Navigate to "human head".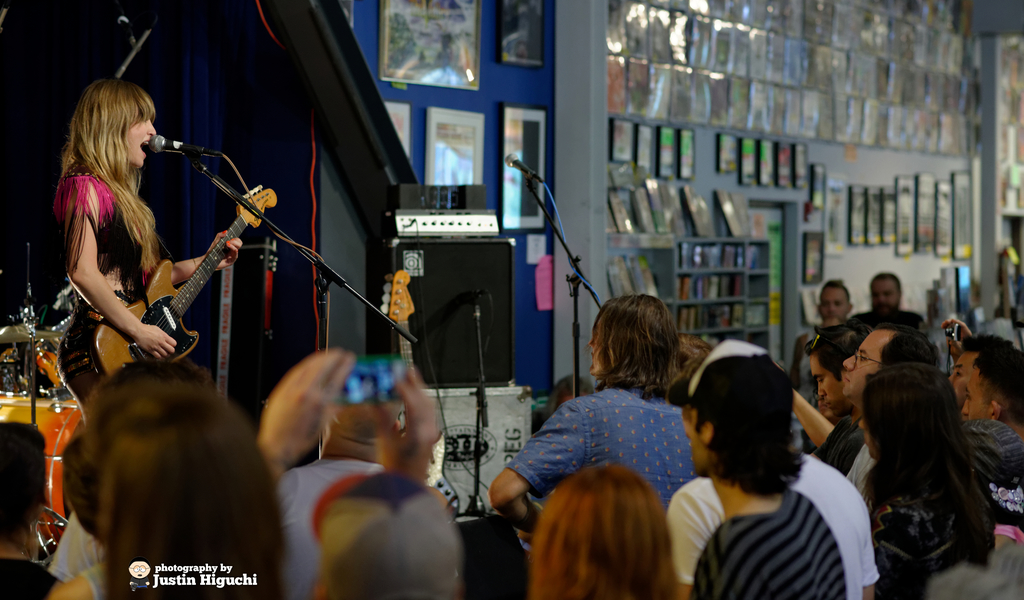
Navigation target: crop(807, 322, 882, 414).
